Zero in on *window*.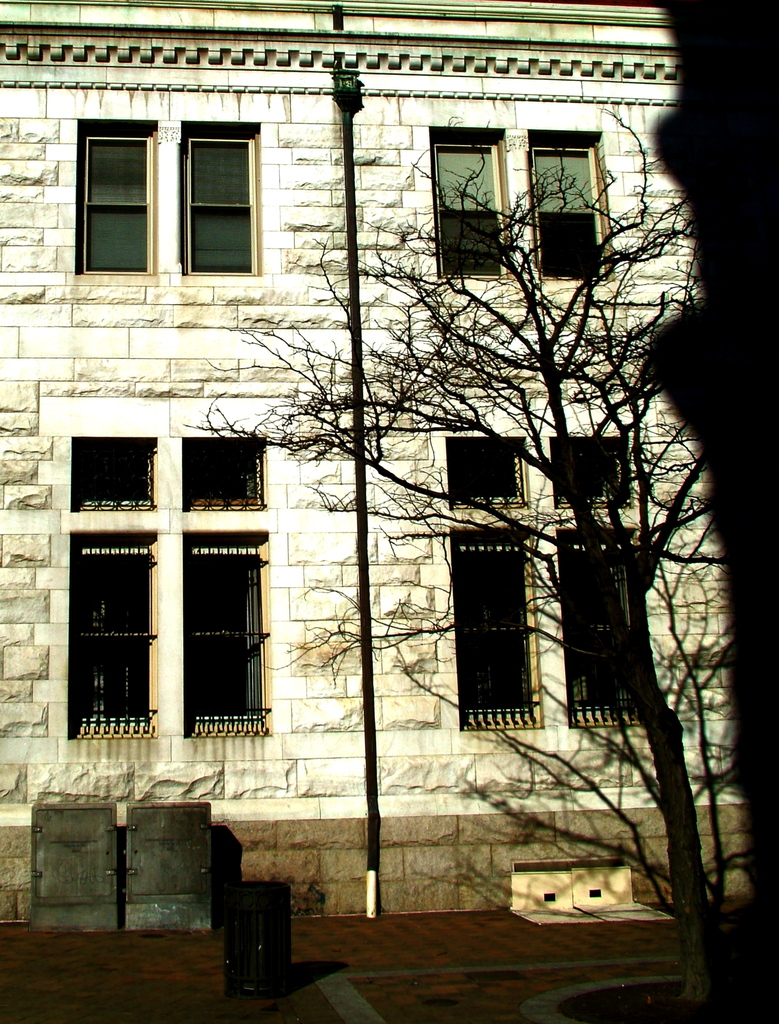
Zeroed in: 72, 442, 154, 513.
